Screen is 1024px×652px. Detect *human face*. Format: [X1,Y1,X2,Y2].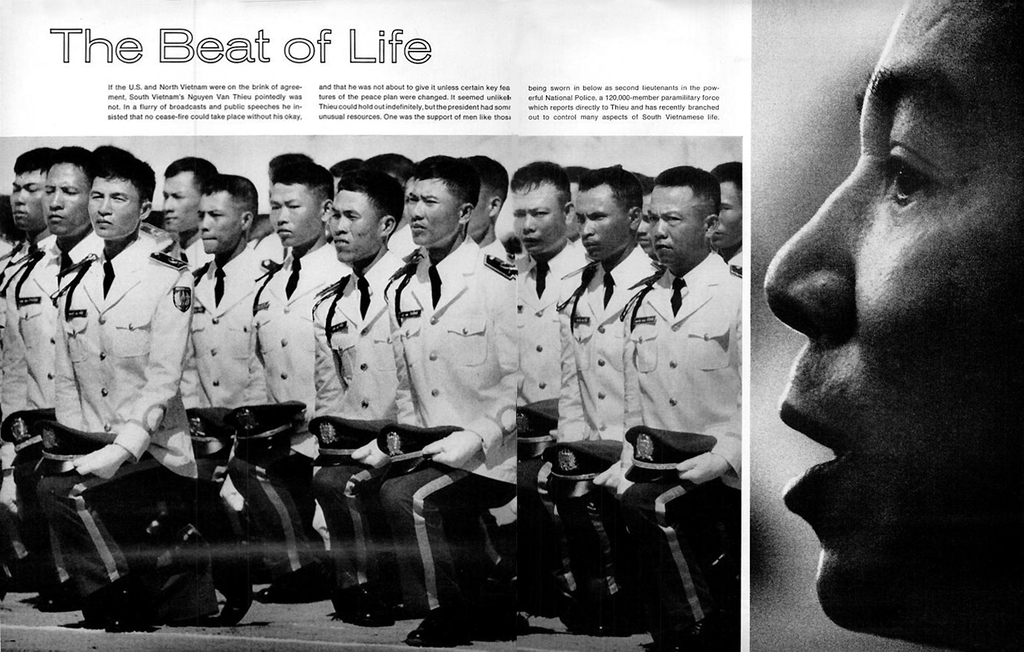
[709,178,751,247].
